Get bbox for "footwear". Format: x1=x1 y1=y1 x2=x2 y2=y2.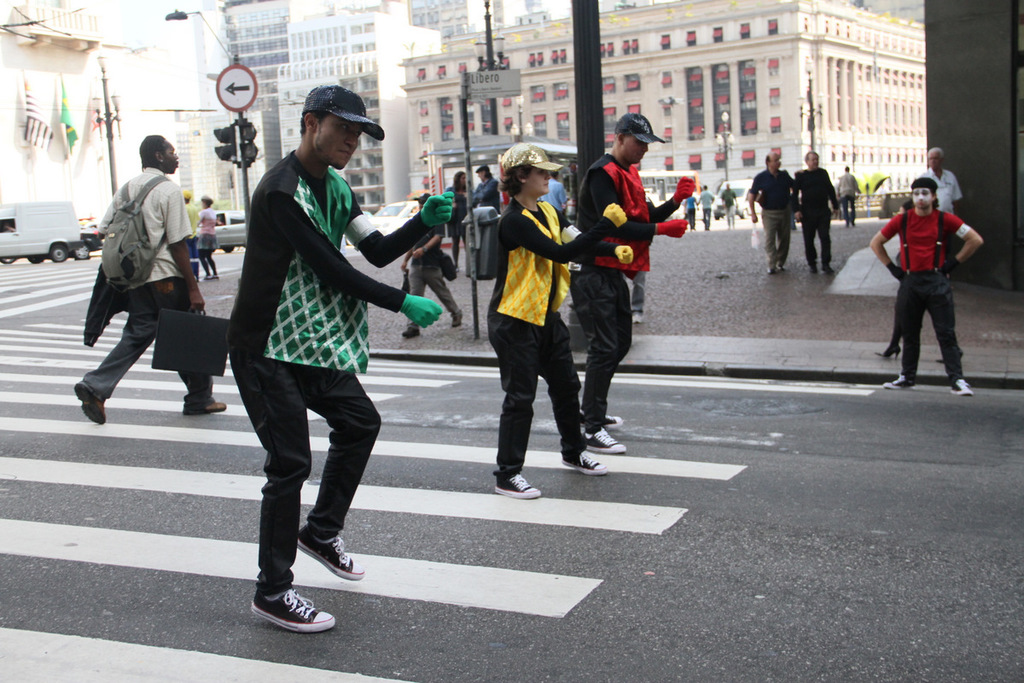
x1=957 y1=375 x2=969 y2=395.
